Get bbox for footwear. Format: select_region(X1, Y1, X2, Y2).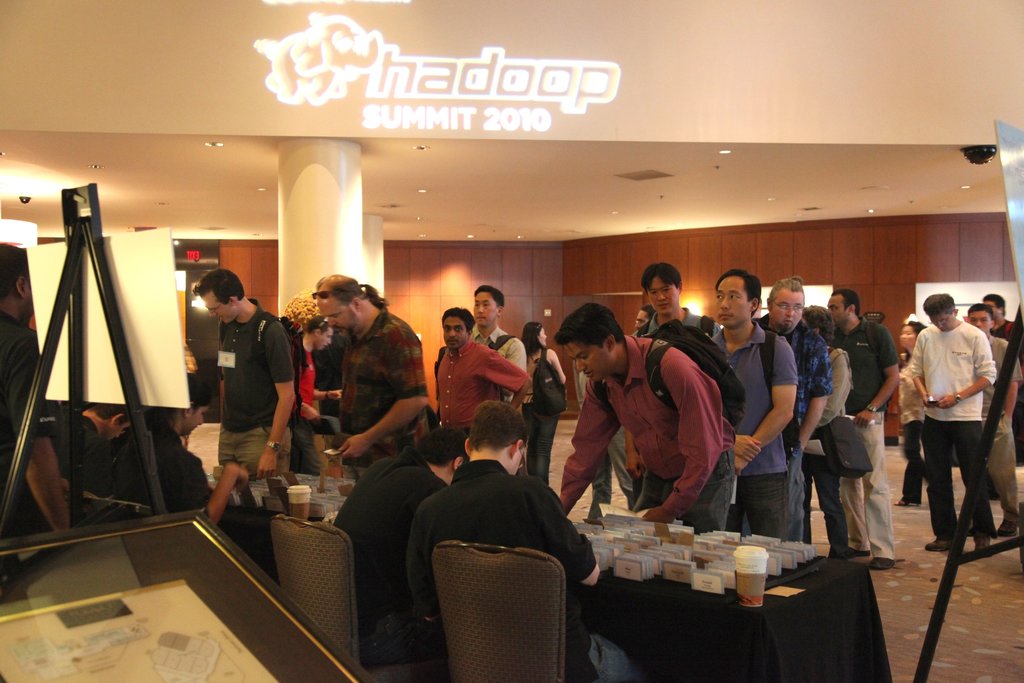
select_region(869, 554, 894, 570).
